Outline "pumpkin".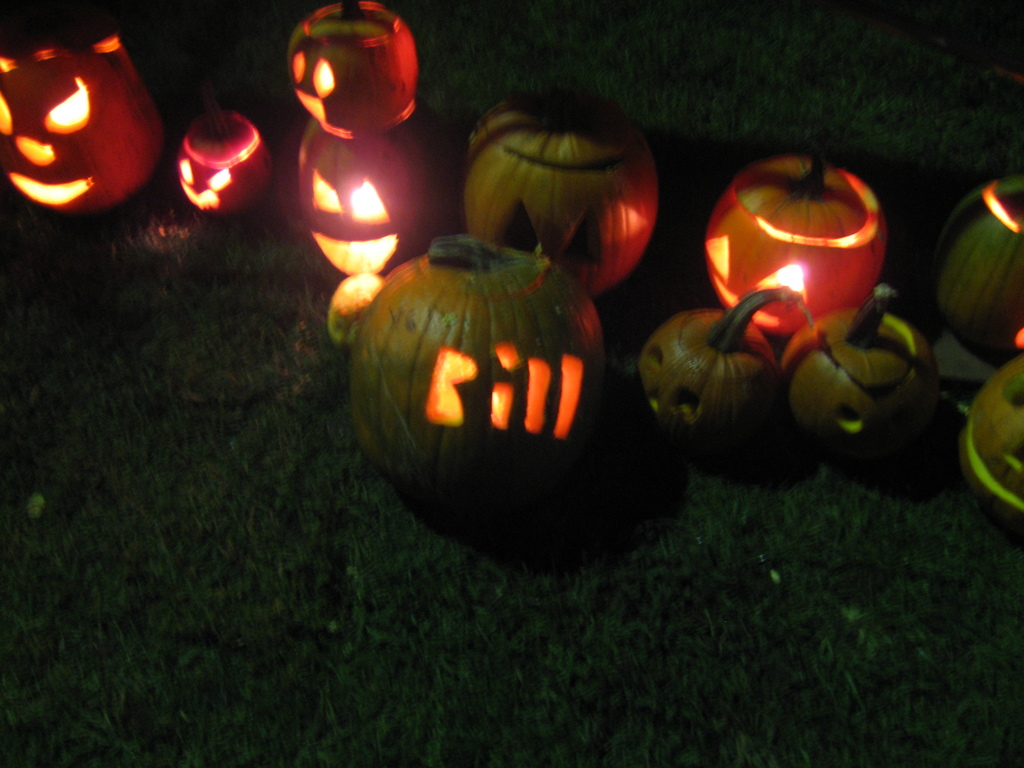
Outline: BBox(786, 285, 938, 447).
